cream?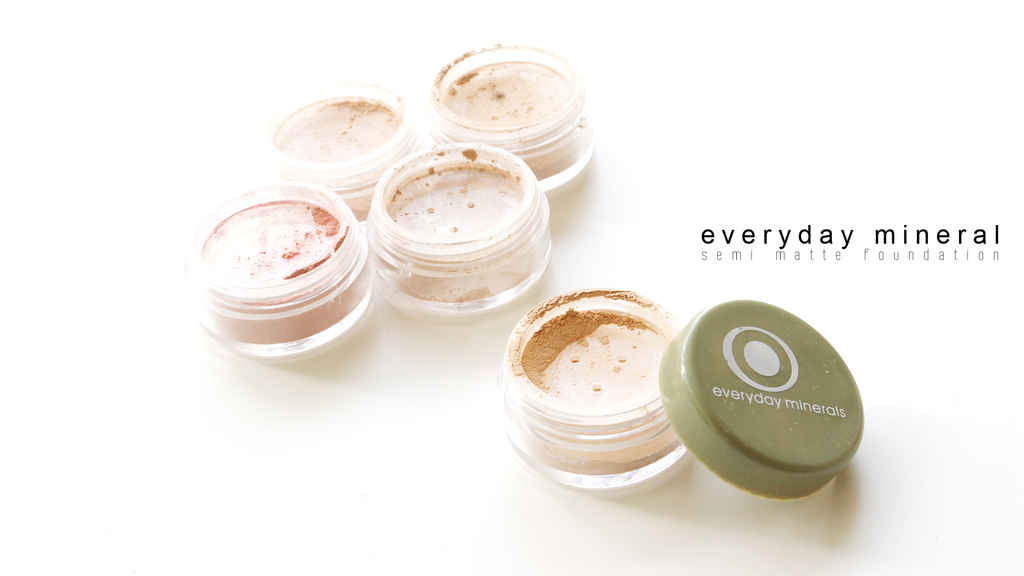
region(266, 86, 429, 216)
